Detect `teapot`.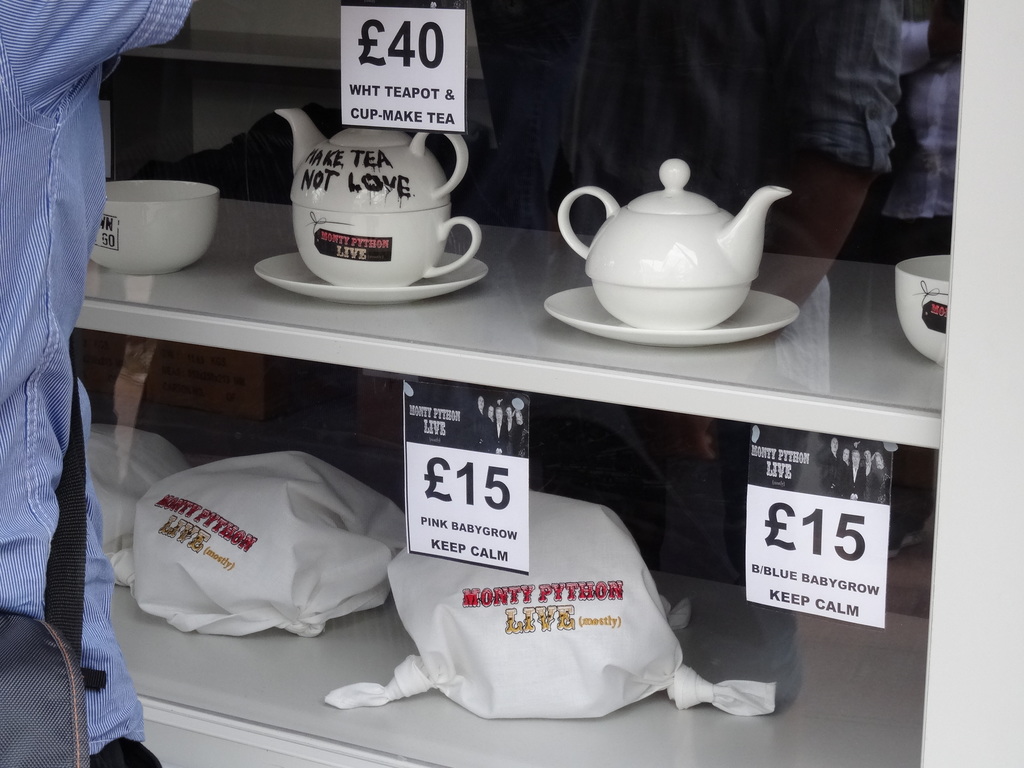
Detected at [x1=274, y1=111, x2=481, y2=289].
